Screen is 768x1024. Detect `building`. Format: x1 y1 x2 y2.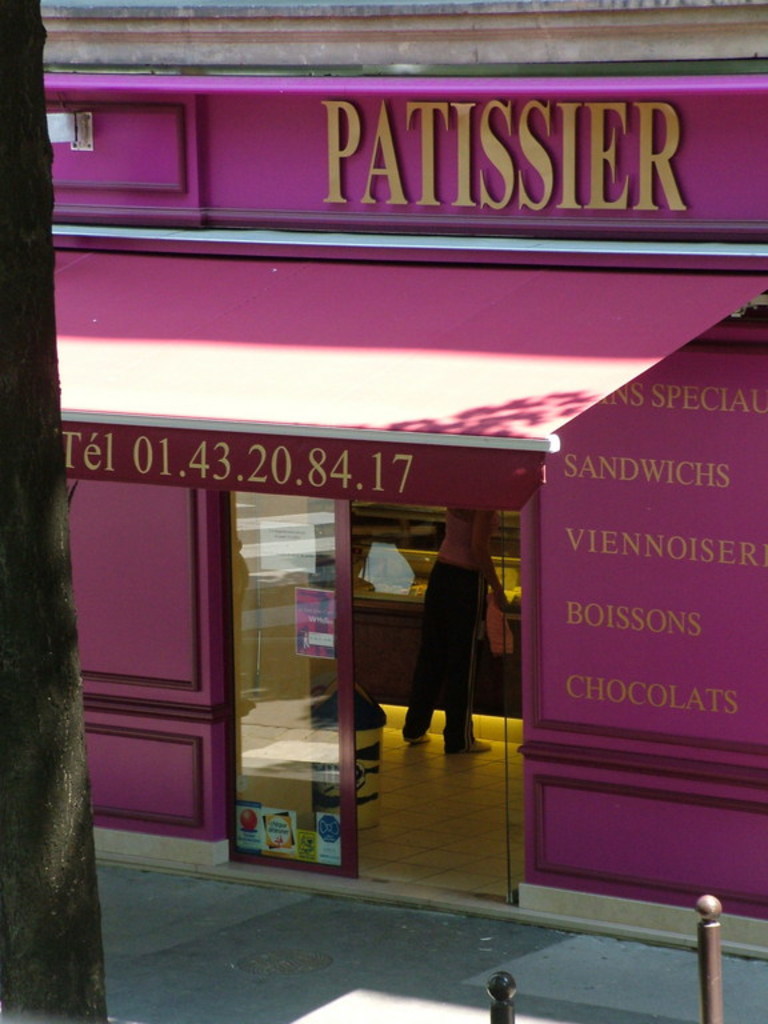
41 0 767 912.
